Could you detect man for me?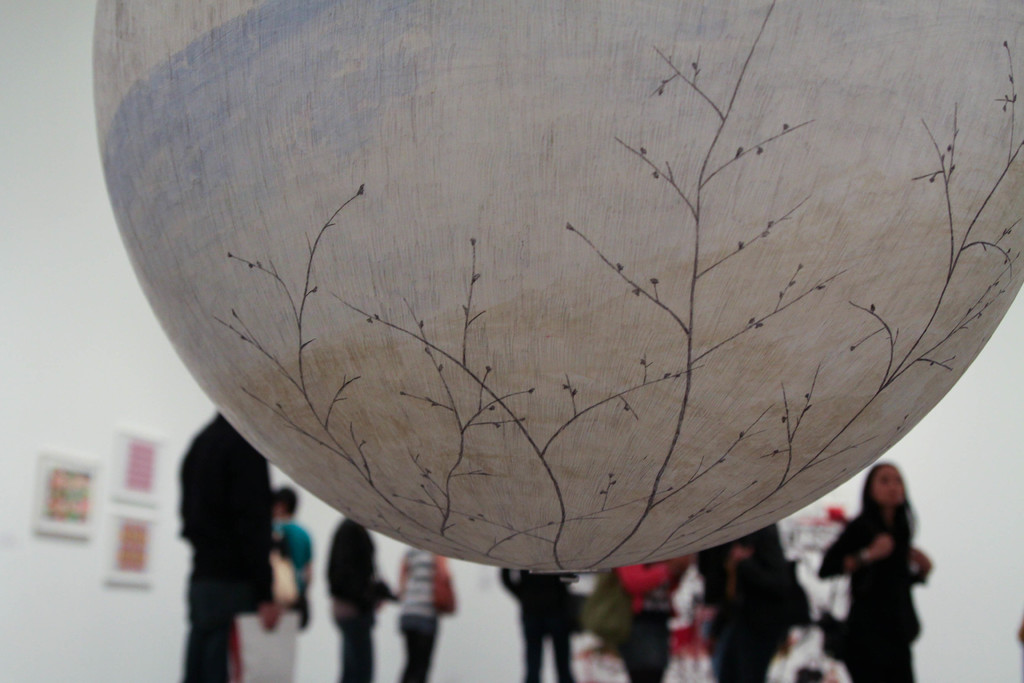
Detection result: [left=181, top=413, right=277, bottom=682].
